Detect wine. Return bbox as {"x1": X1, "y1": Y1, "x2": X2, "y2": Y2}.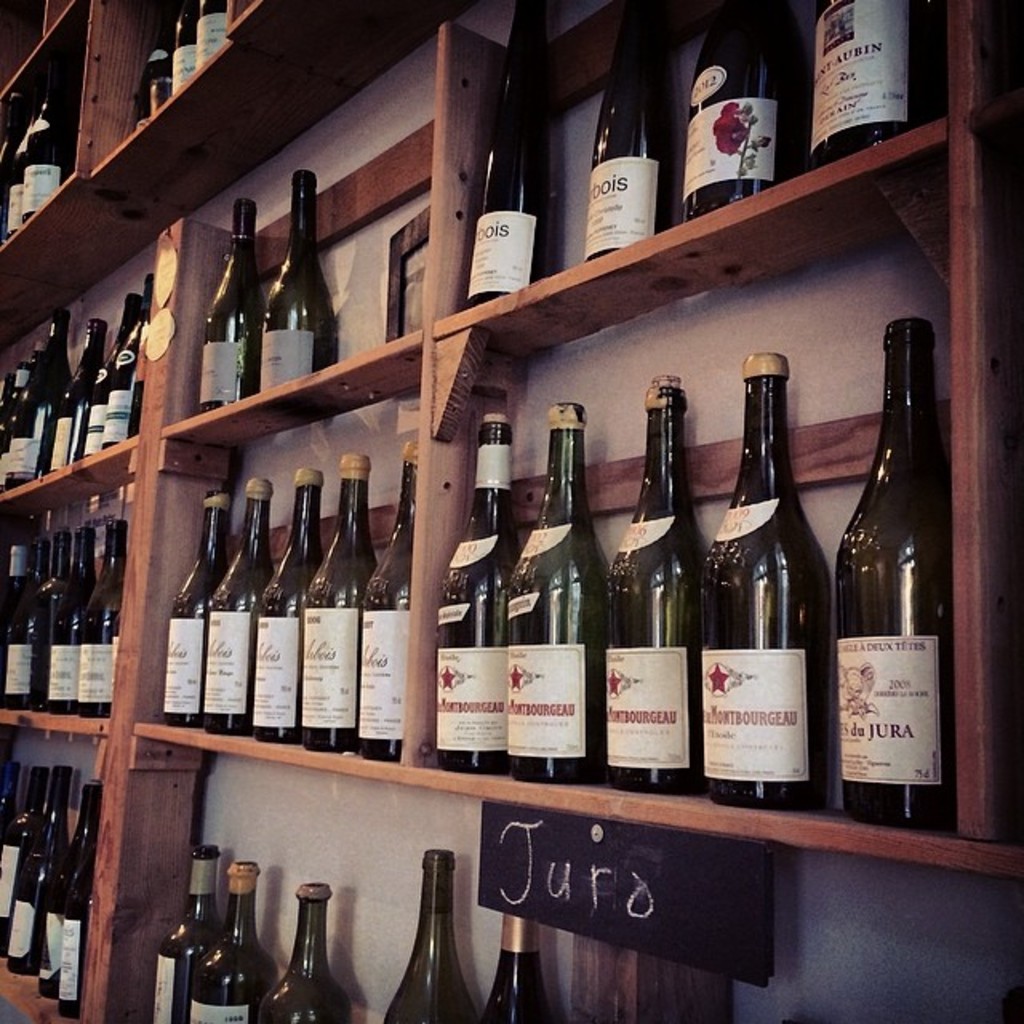
{"x1": 302, "y1": 453, "x2": 376, "y2": 752}.
